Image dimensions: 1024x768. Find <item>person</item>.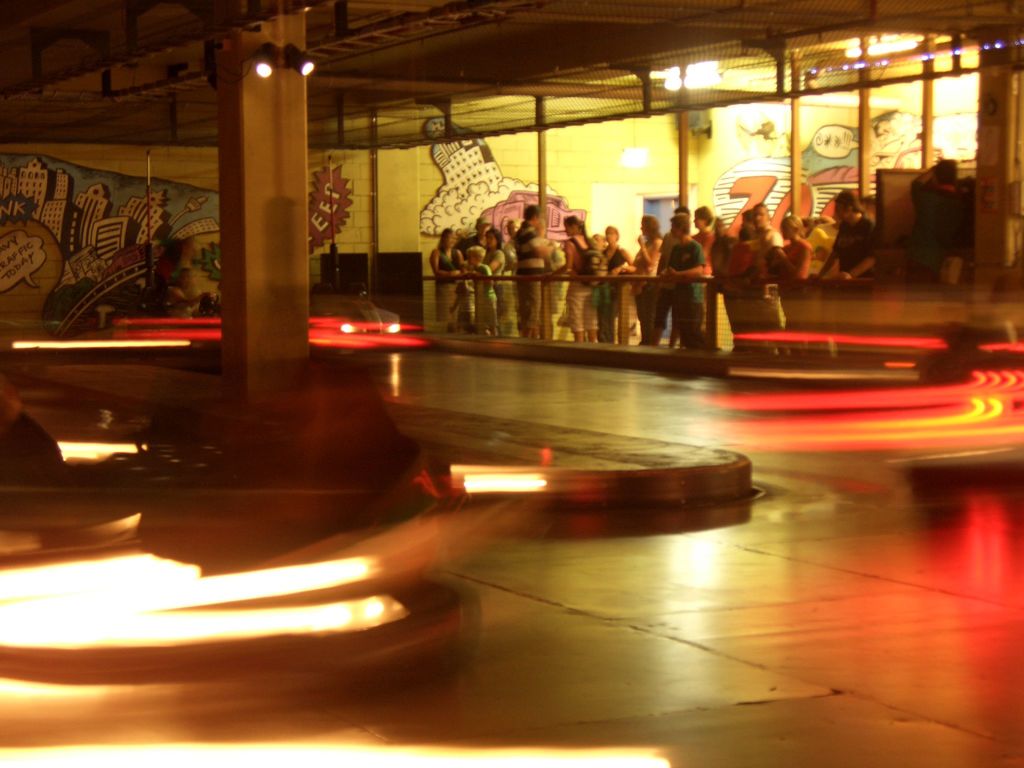
bbox=[706, 216, 737, 330].
